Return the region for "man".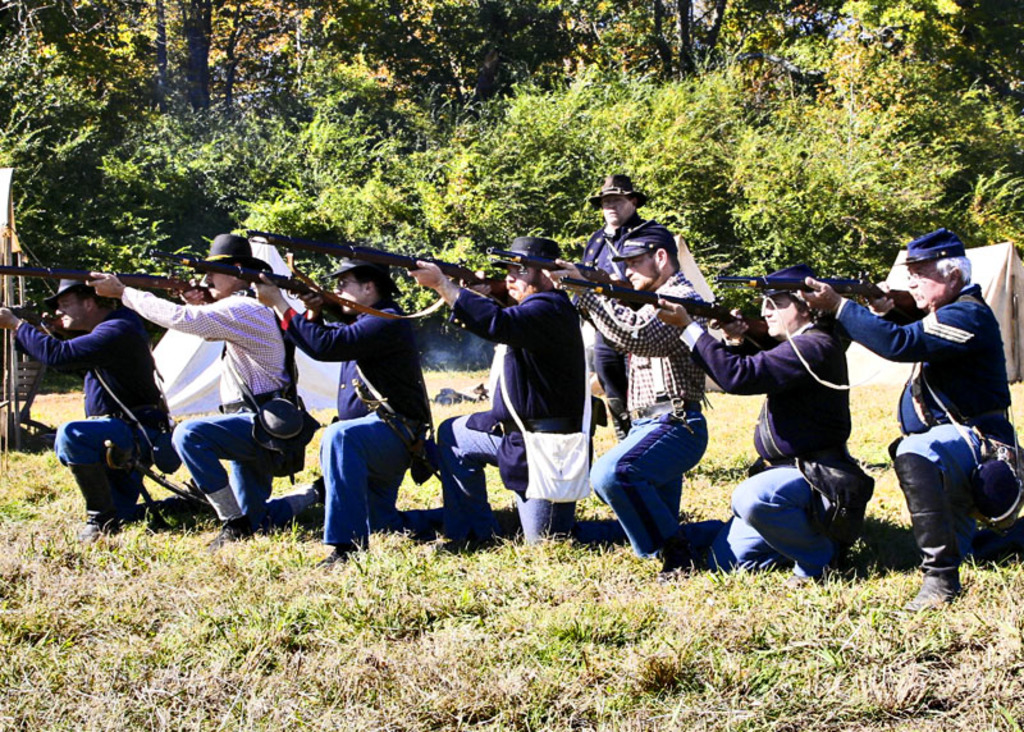
541/219/740/573.
